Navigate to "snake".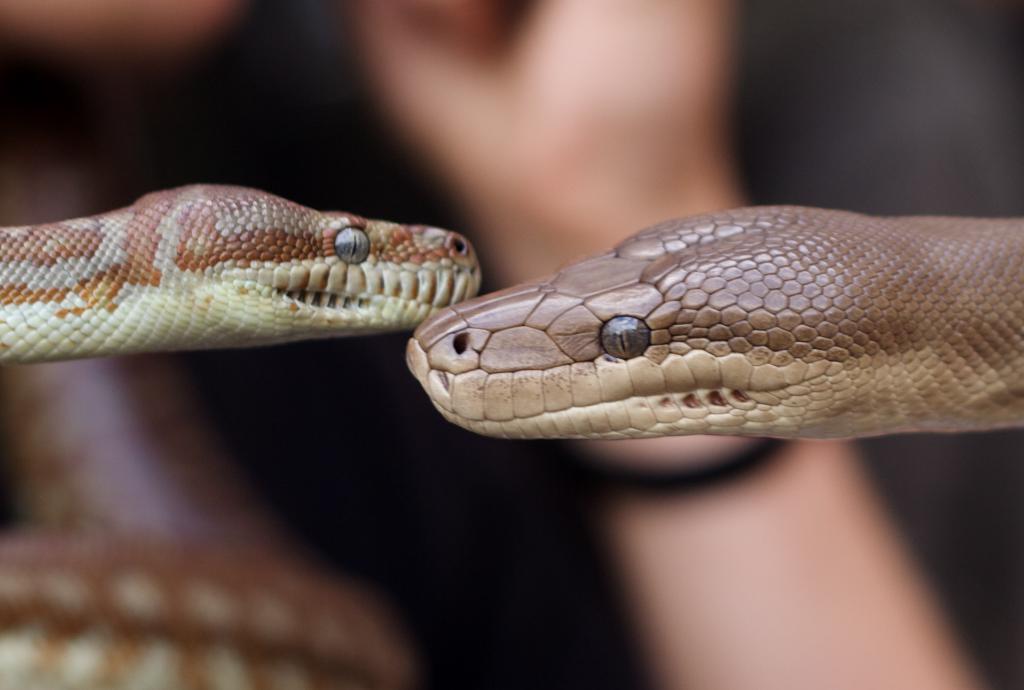
Navigation target: region(0, 182, 481, 347).
